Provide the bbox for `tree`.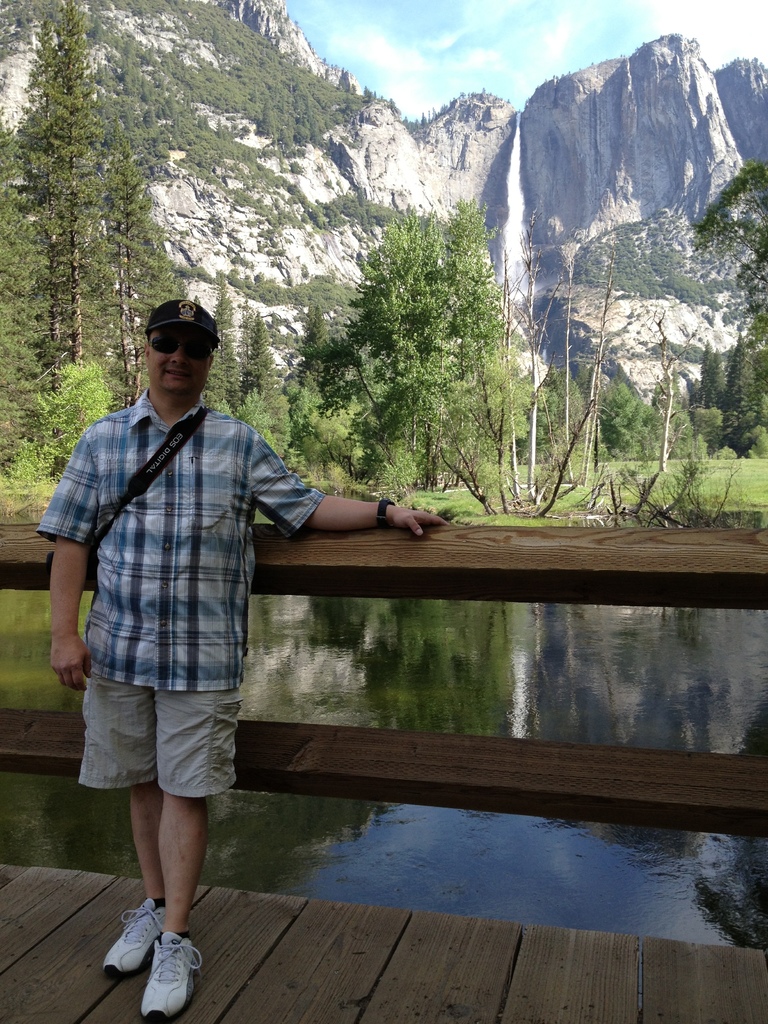
[left=707, top=347, right=732, bottom=410].
